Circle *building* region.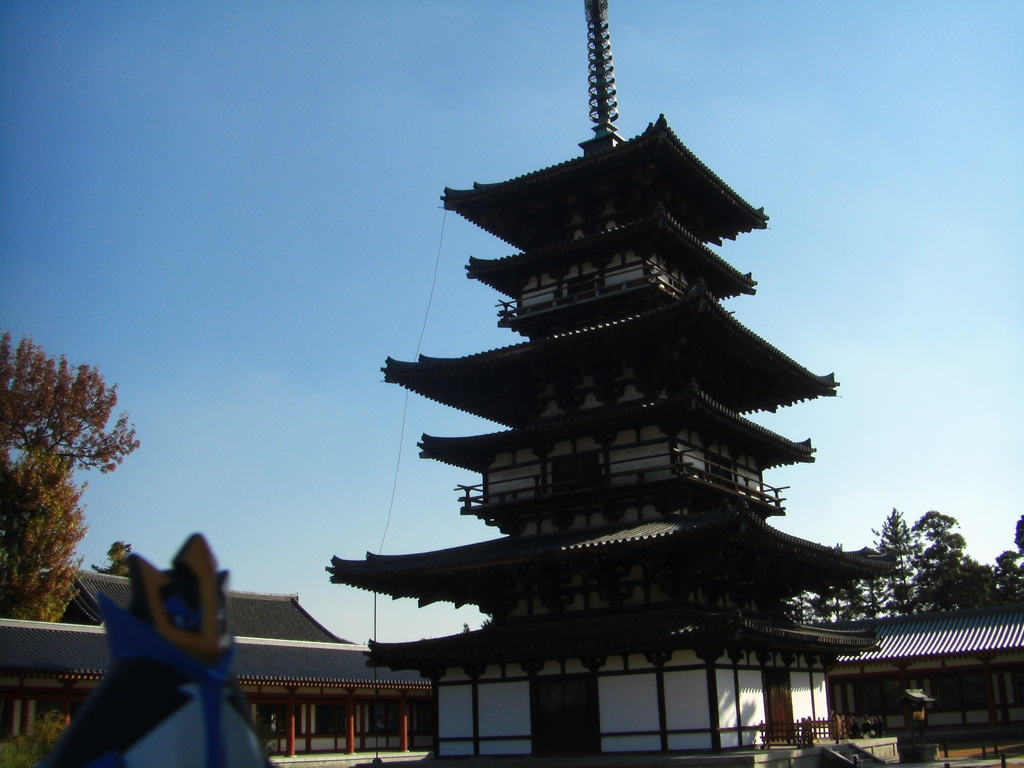
Region: <bbox>0, 570, 436, 757</bbox>.
